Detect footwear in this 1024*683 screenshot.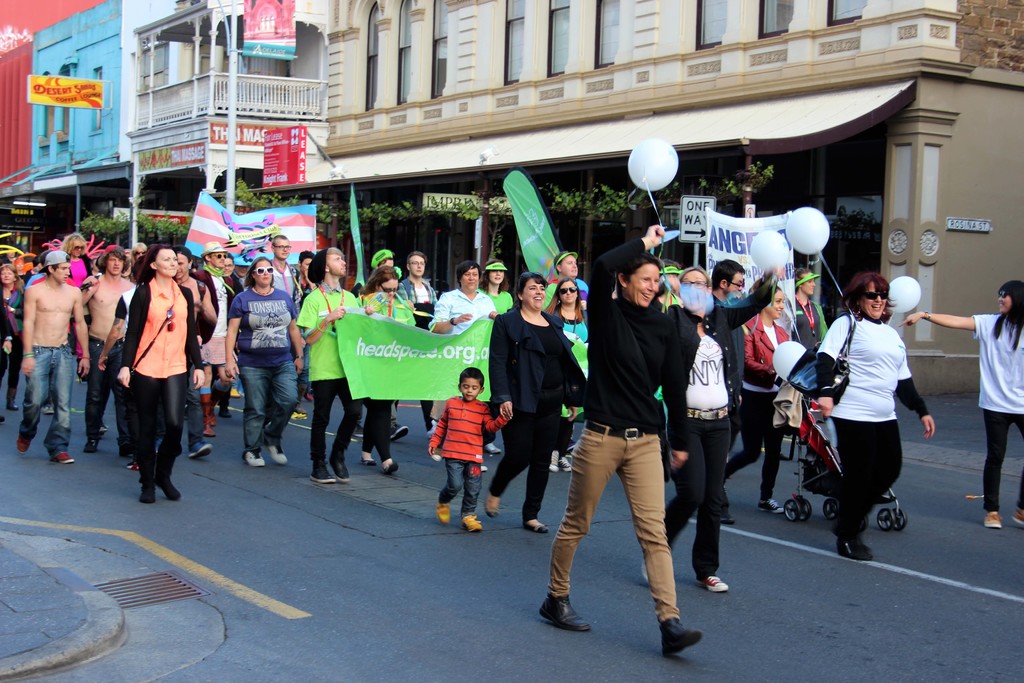
Detection: 152/475/181/502.
